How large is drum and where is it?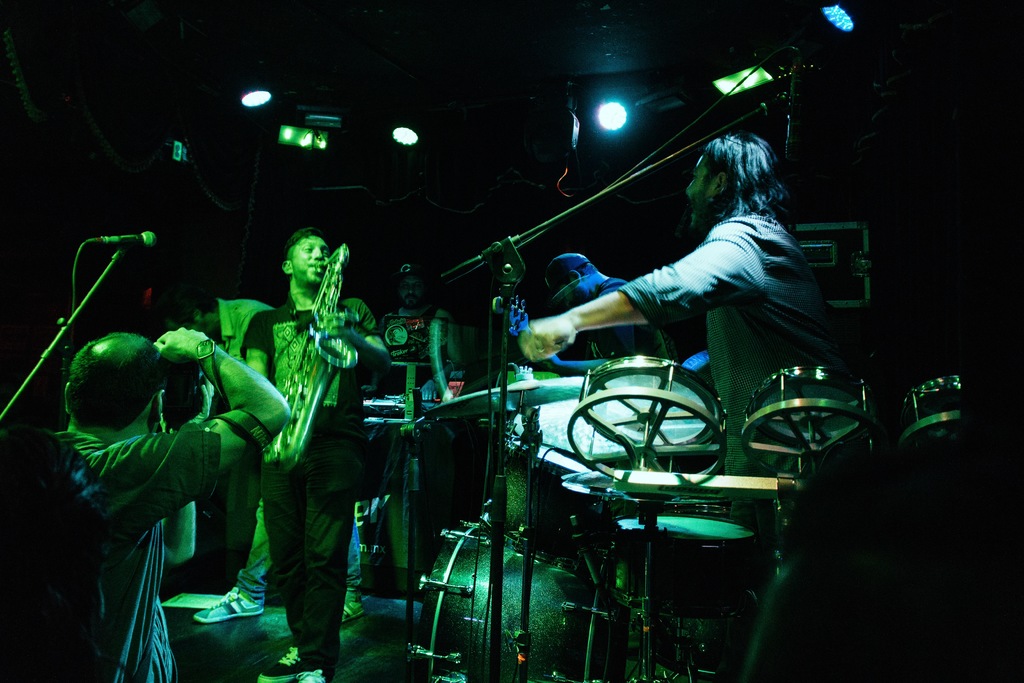
Bounding box: (619,514,758,617).
